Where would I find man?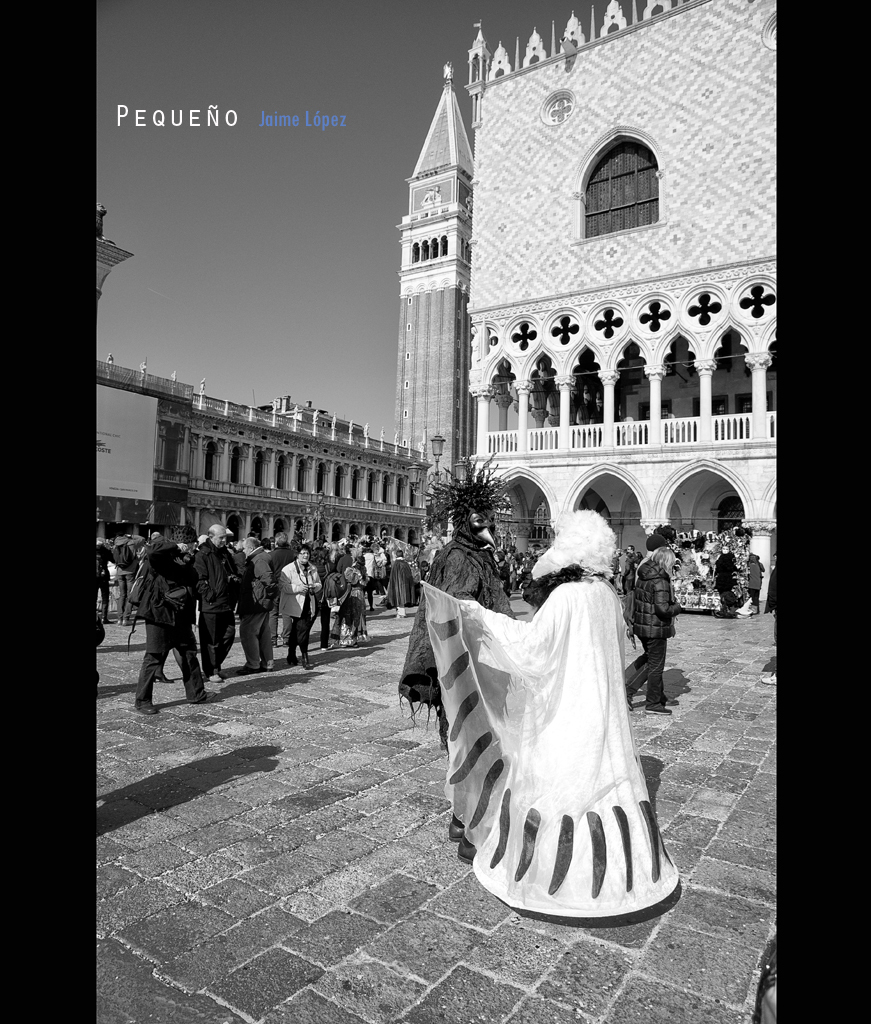
At (x1=118, y1=519, x2=231, y2=714).
